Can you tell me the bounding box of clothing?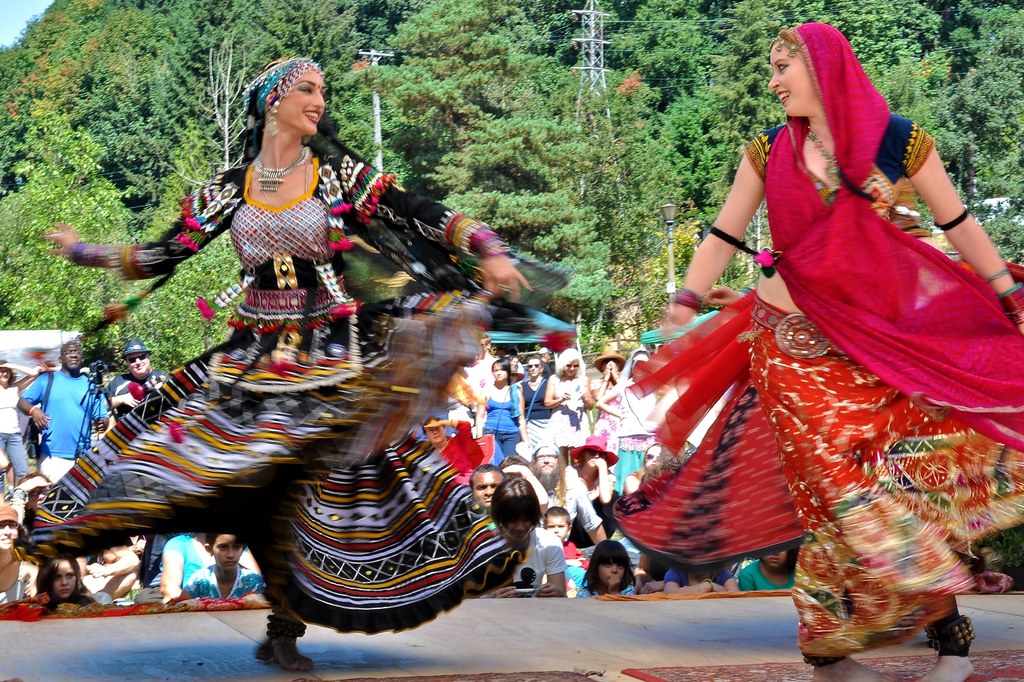
region(662, 570, 739, 587).
